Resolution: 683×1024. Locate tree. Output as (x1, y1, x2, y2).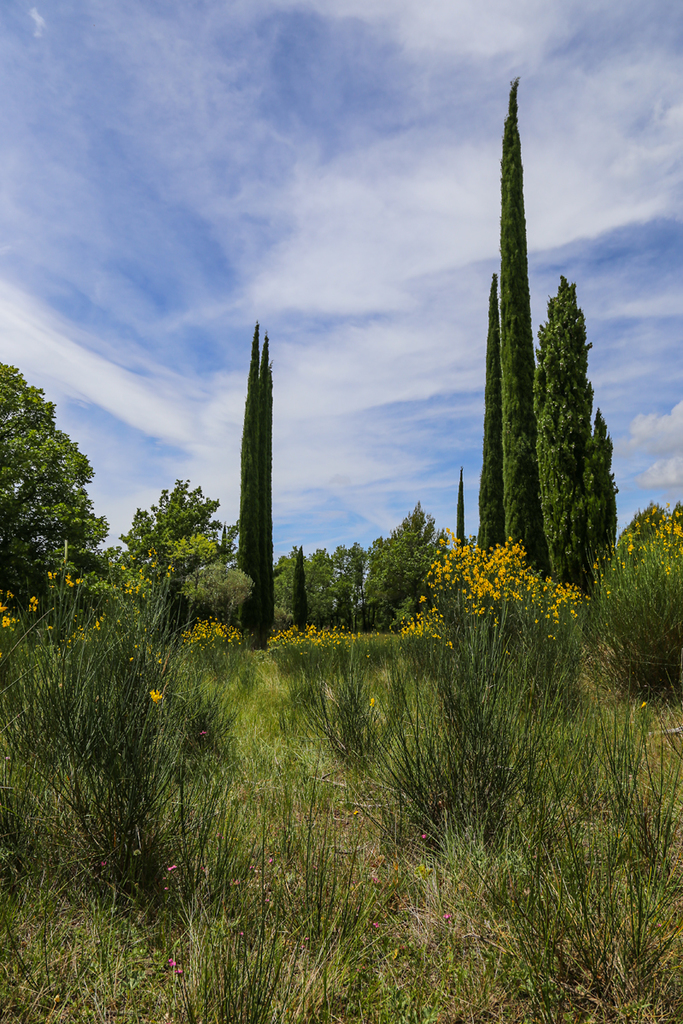
(613, 506, 678, 597).
